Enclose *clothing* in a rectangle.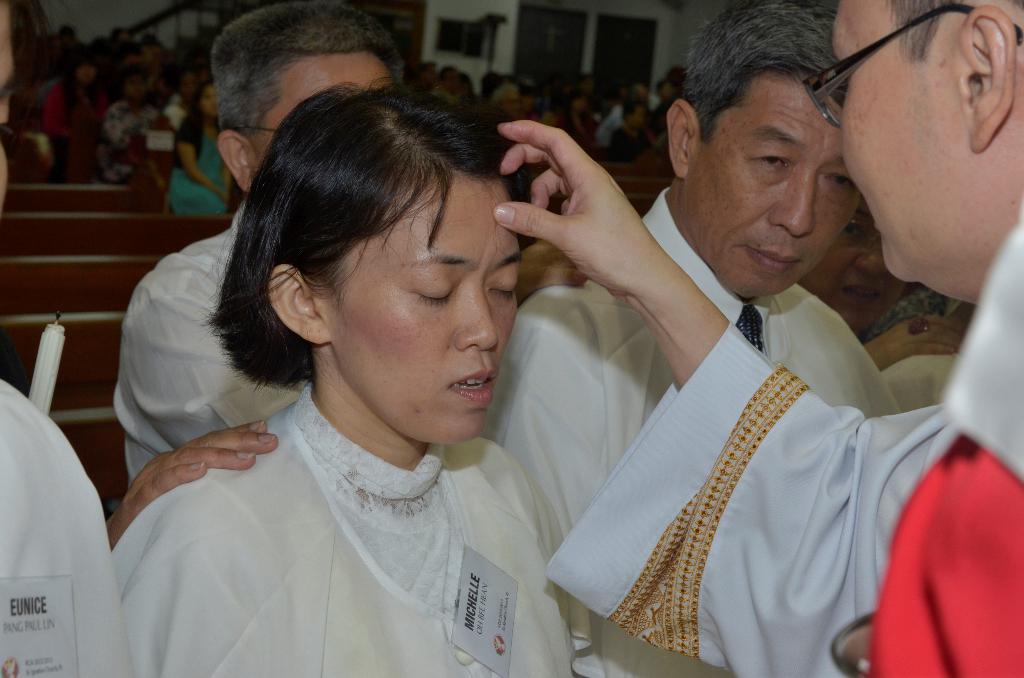
x1=48 y1=75 x2=106 y2=182.
